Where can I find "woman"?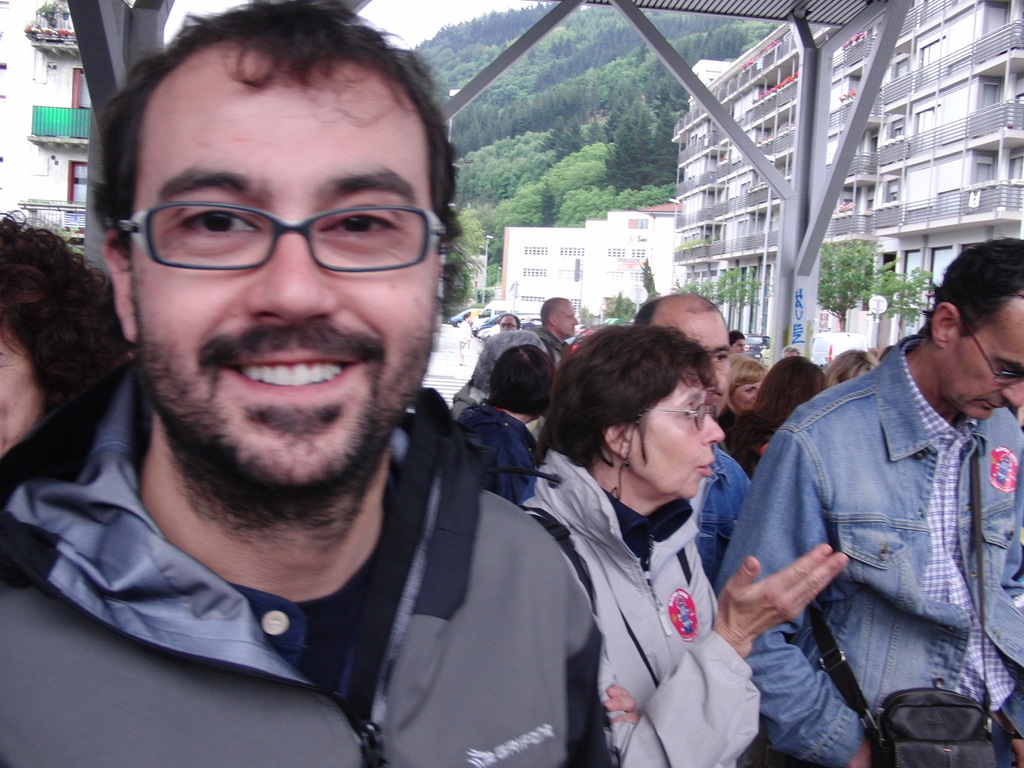
You can find it at rect(724, 357, 833, 477).
